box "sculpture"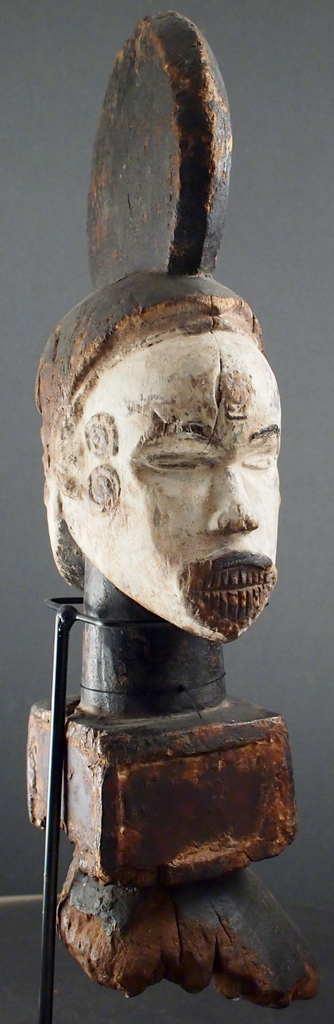
{"x1": 18, "y1": 10, "x2": 321, "y2": 1002}
